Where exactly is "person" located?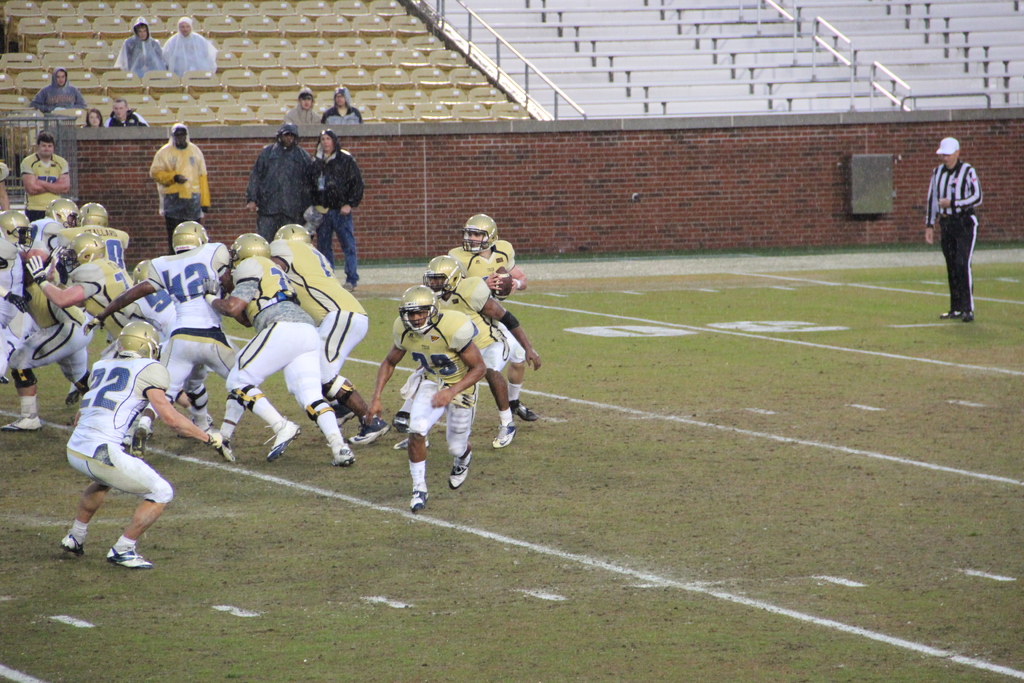
Its bounding box is [161,14,218,76].
